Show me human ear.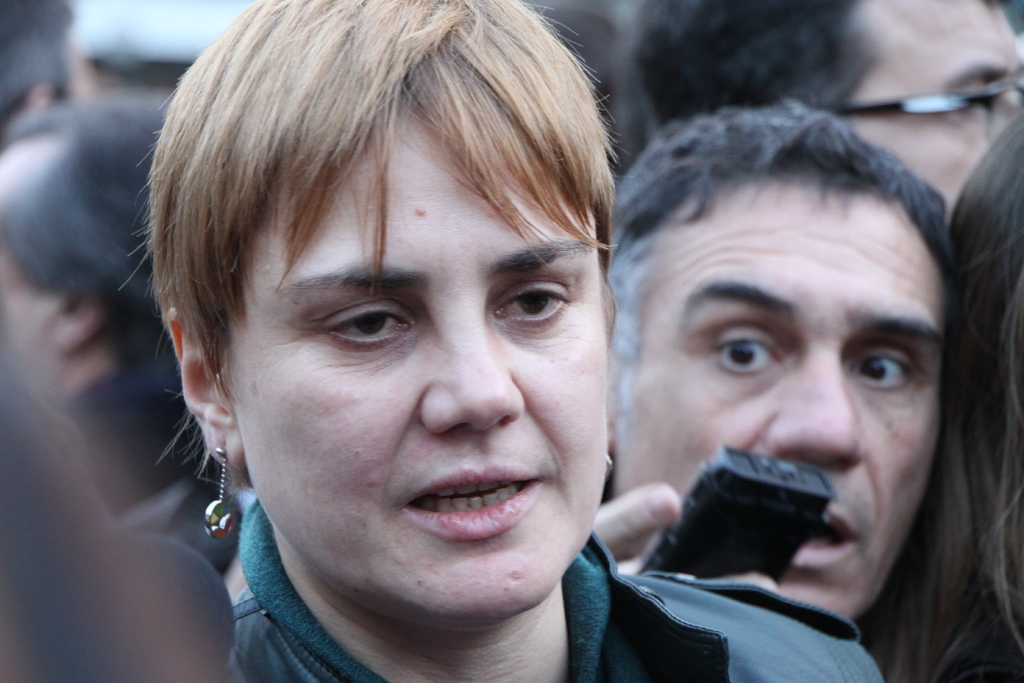
human ear is here: 166, 306, 242, 466.
